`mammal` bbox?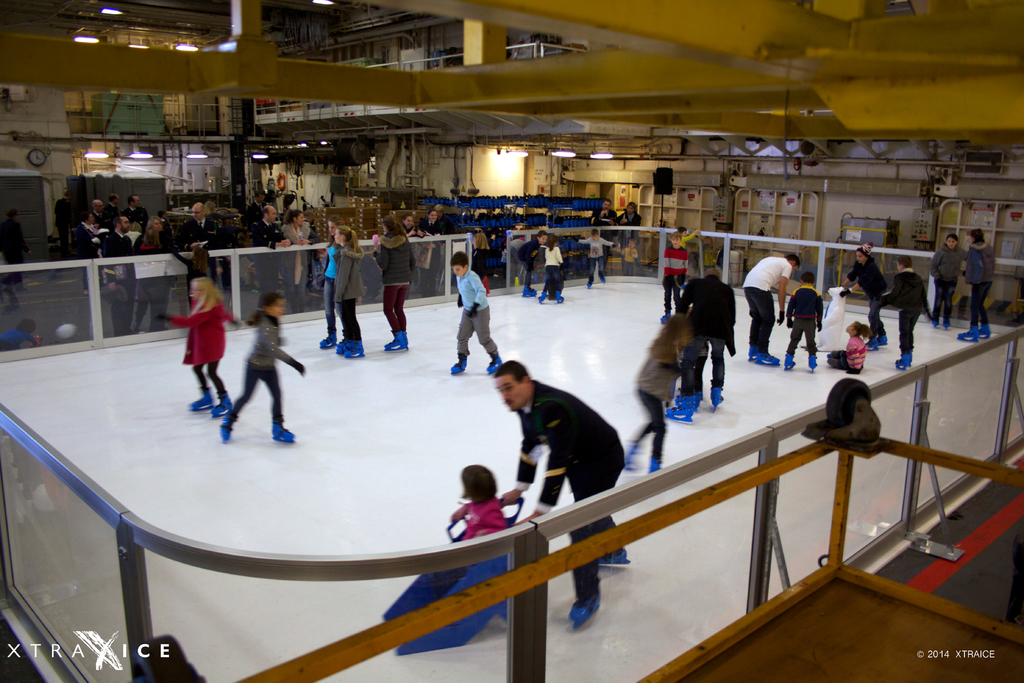
<region>538, 238, 566, 302</region>
